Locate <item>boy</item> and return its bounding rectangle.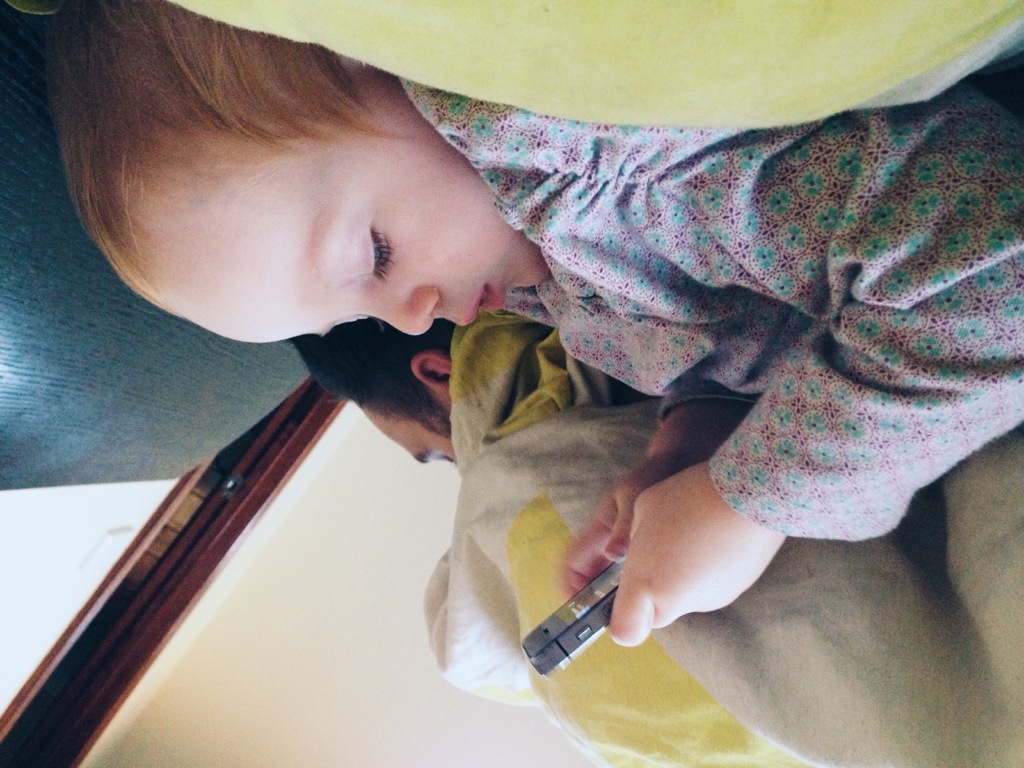
region(42, 0, 1023, 644).
